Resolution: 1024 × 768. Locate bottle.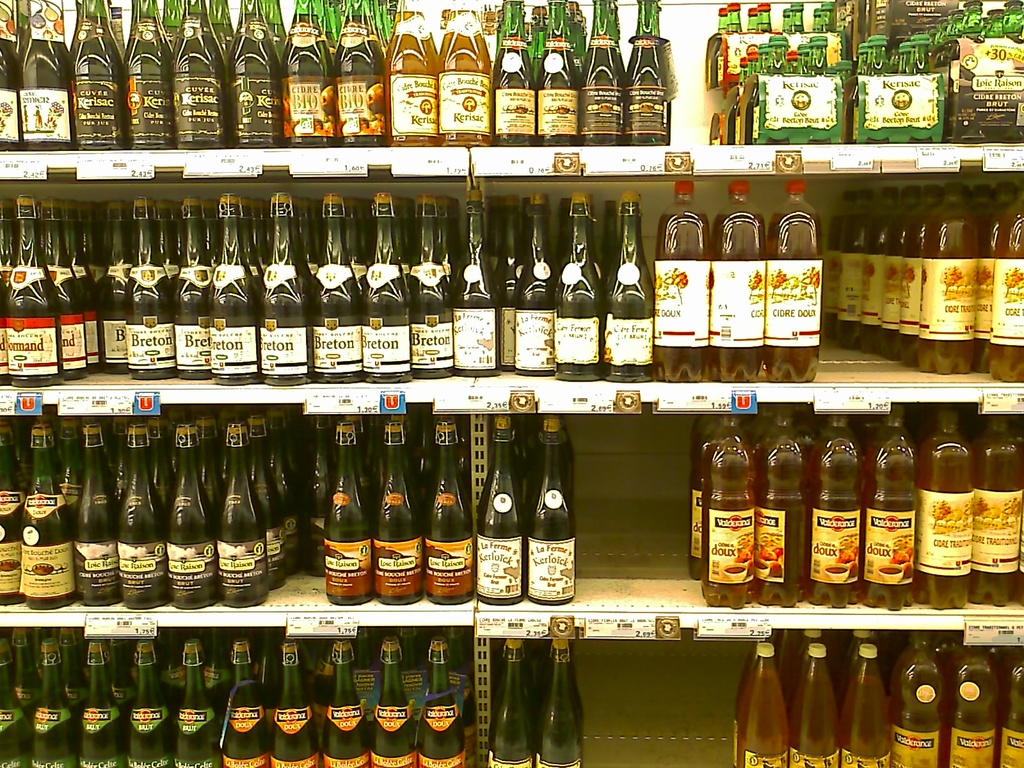
box=[804, 8, 822, 34].
